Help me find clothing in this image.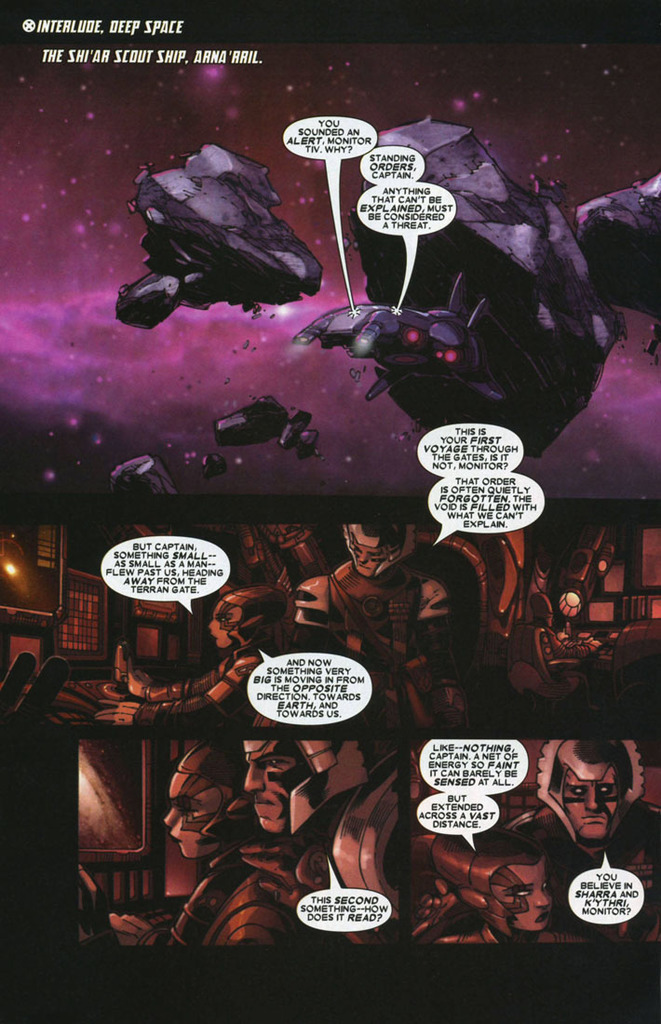
Found it: 298 786 409 951.
